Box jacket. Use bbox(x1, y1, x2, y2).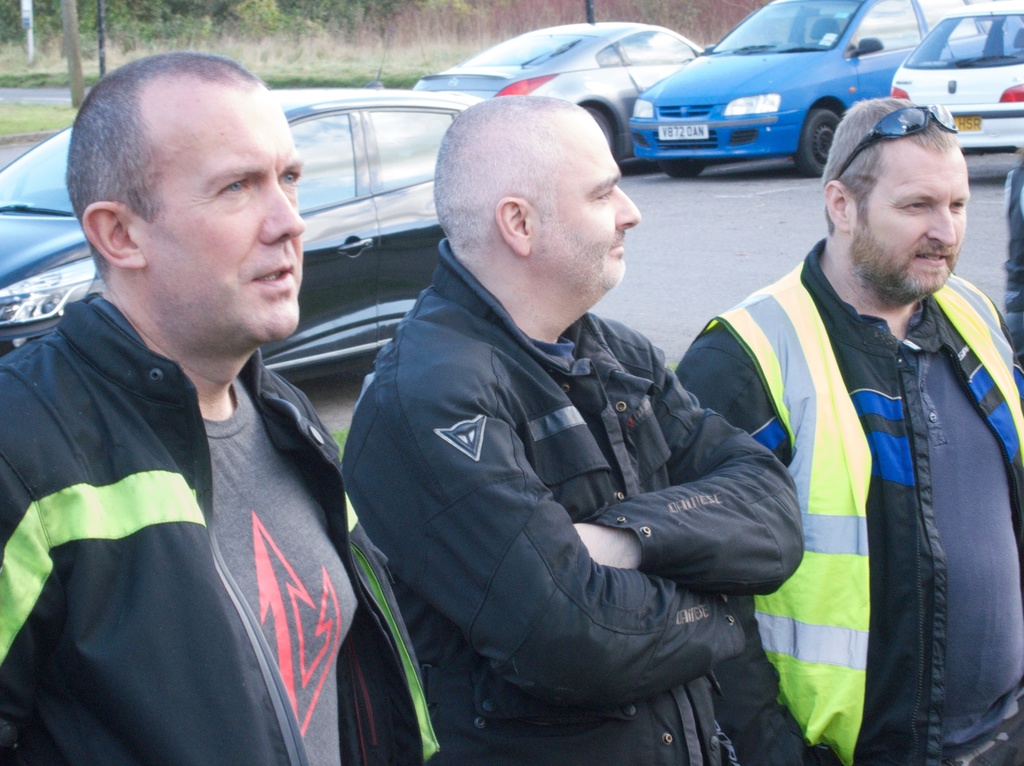
bbox(333, 233, 808, 765).
